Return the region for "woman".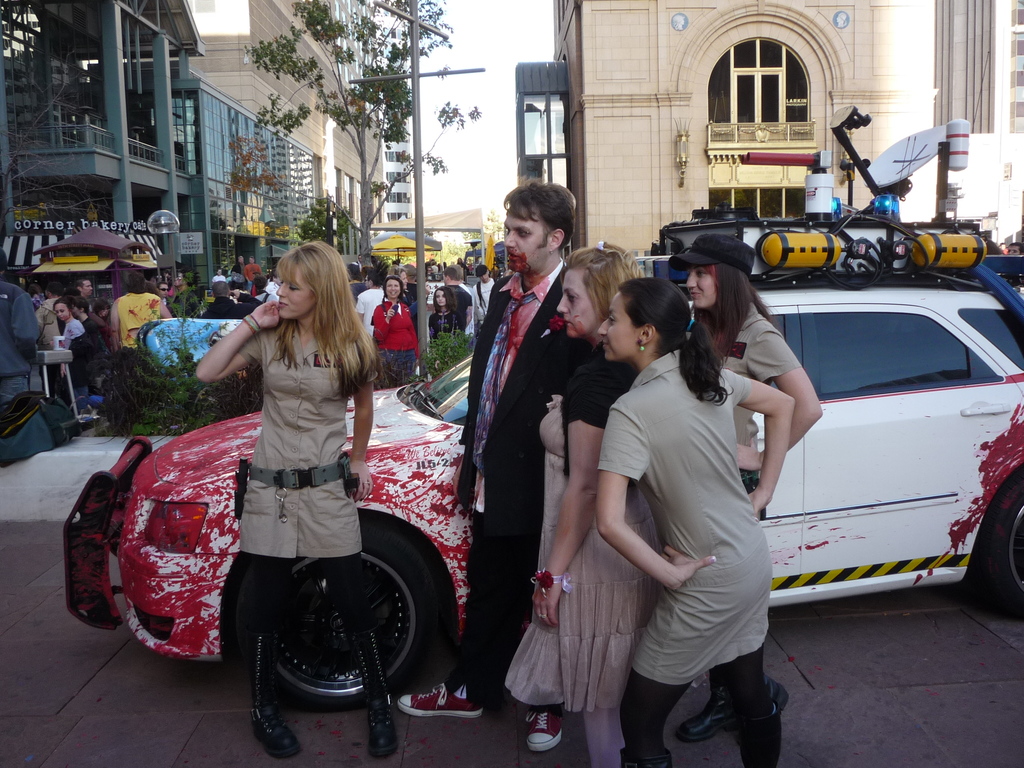
(666, 236, 827, 767).
